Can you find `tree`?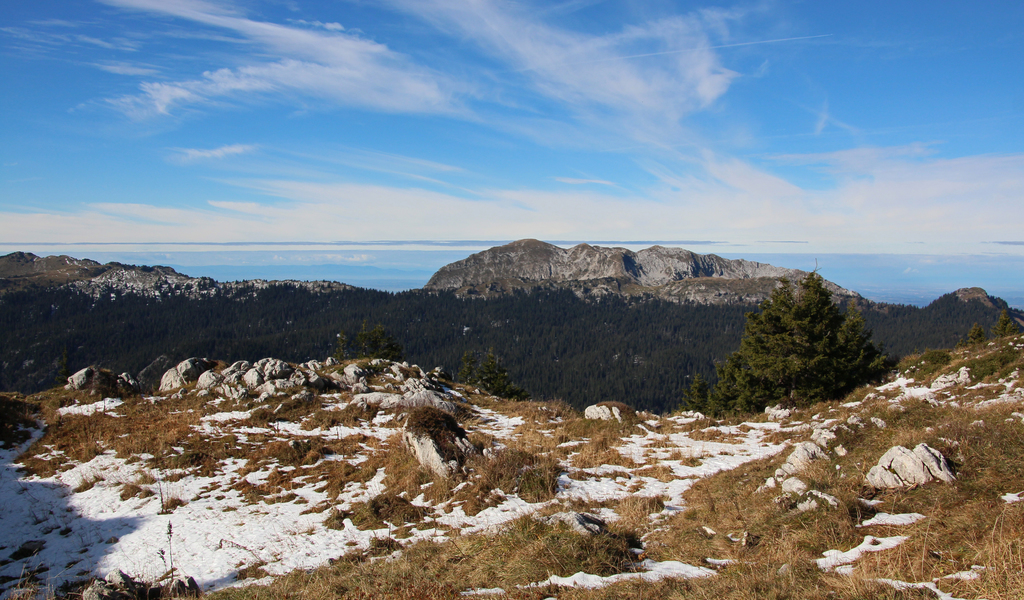
Yes, bounding box: 738:258:878:409.
